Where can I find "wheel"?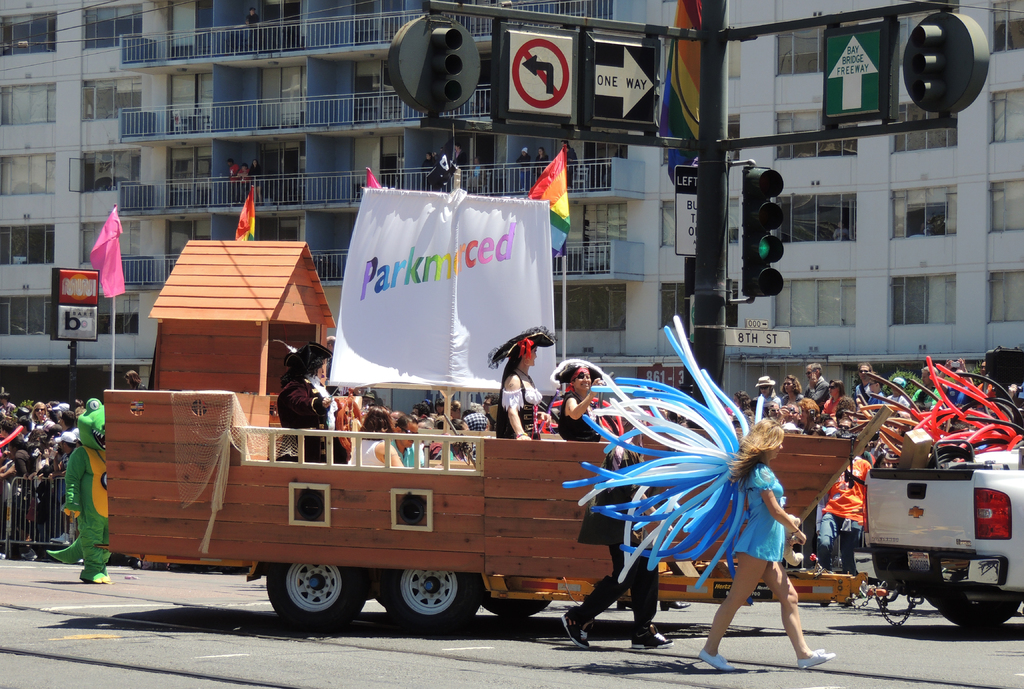
You can find it at [left=483, top=587, right=553, bottom=618].
